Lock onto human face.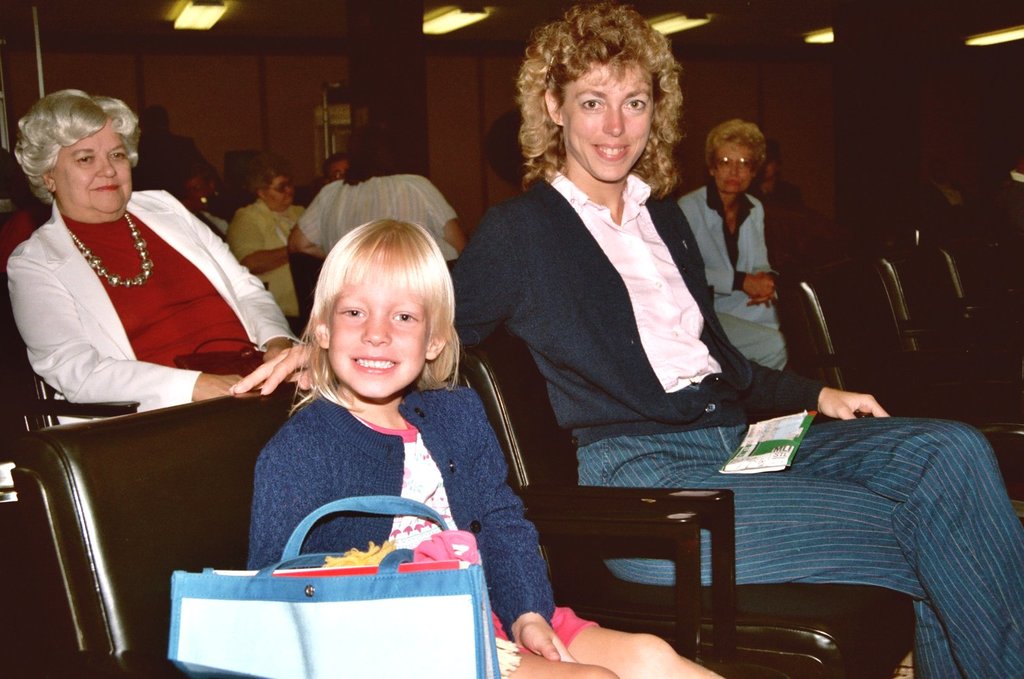
Locked: select_region(325, 274, 429, 403).
